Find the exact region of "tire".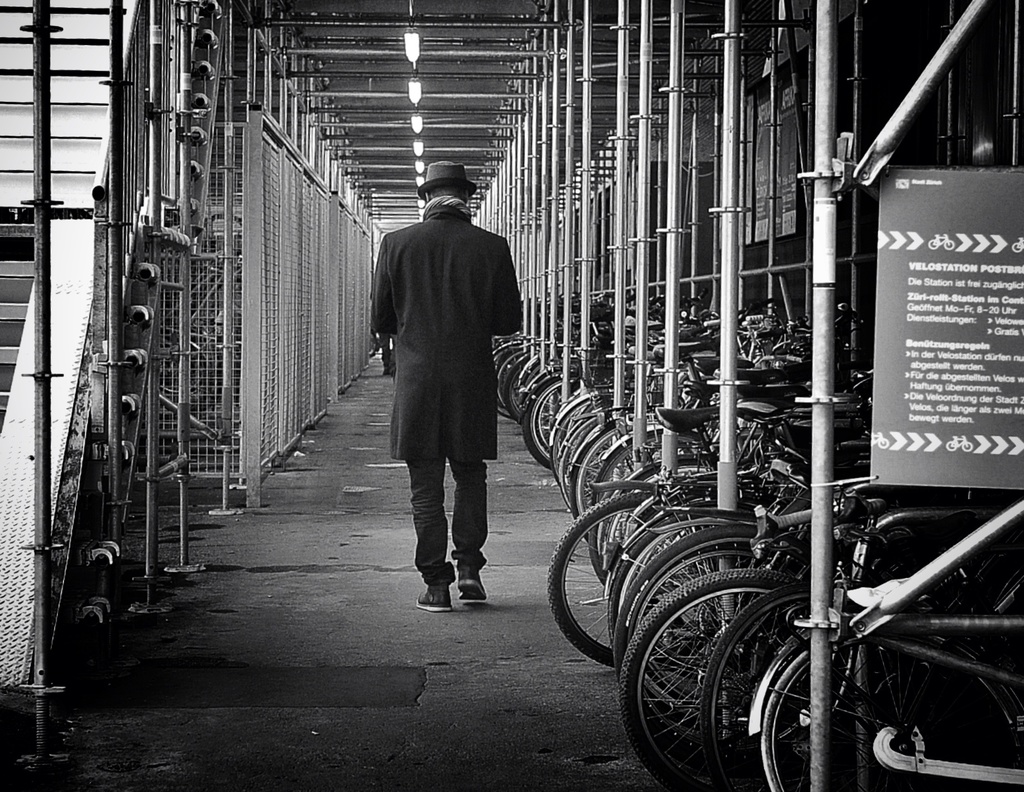
Exact region: <box>756,633,1023,791</box>.
